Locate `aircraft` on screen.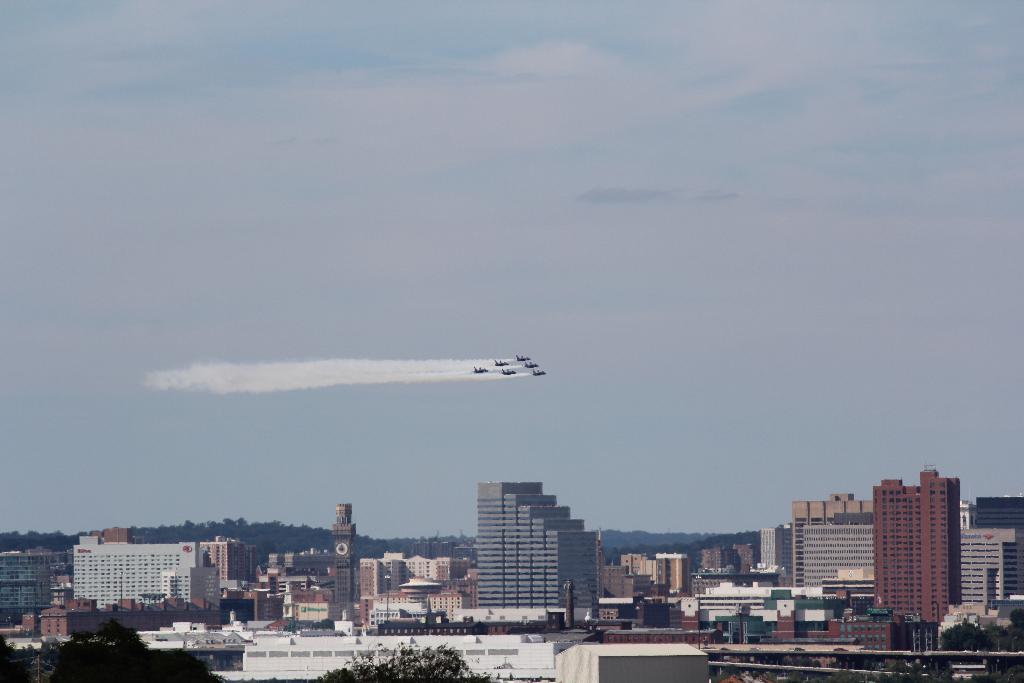
On screen at BBox(531, 368, 546, 374).
